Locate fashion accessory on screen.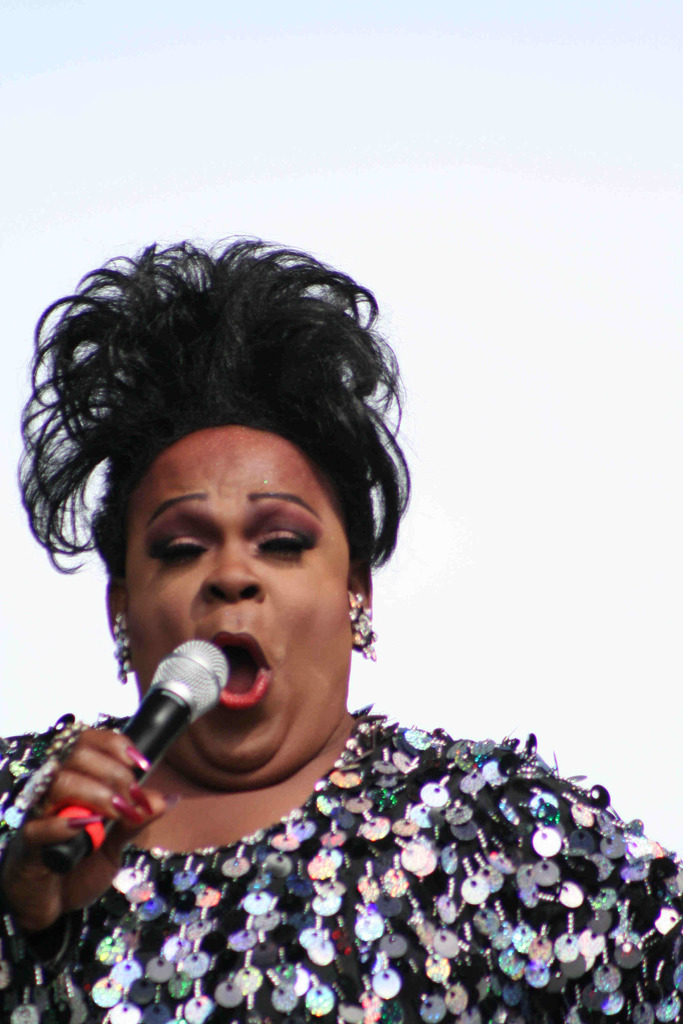
On screen at [x1=106, y1=609, x2=131, y2=686].
